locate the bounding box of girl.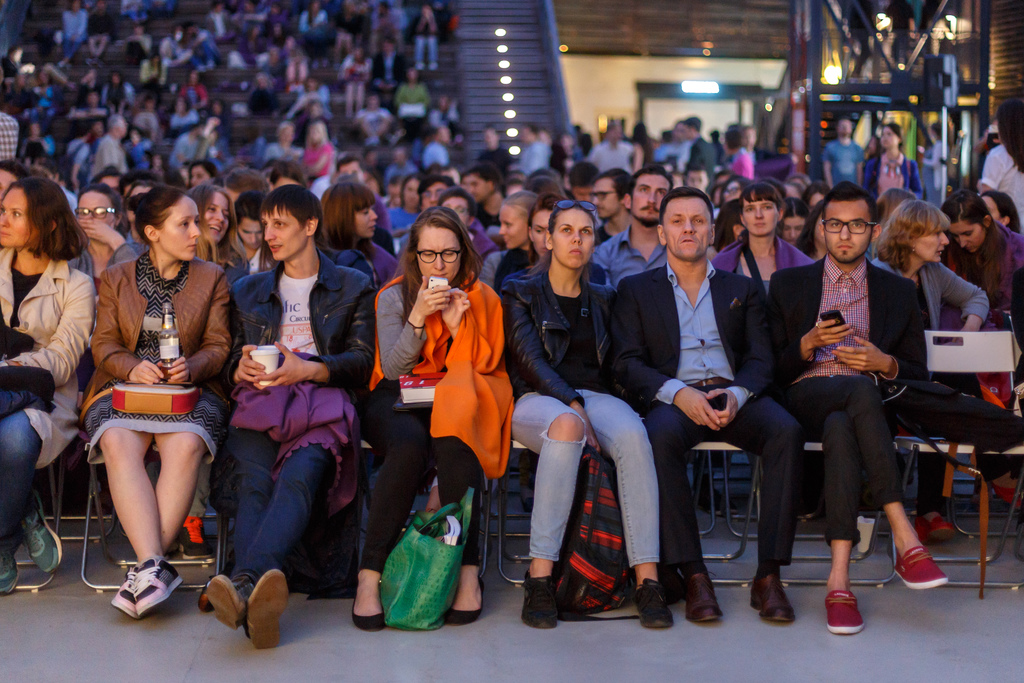
Bounding box: box=[983, 105, 1023, 213].
